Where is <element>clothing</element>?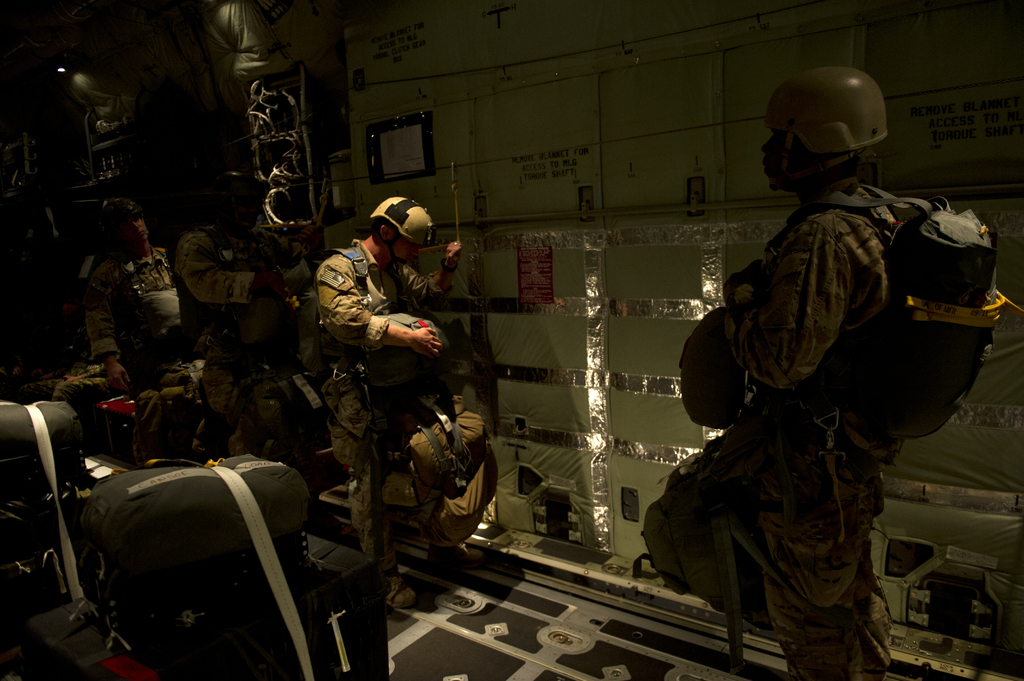
<box>727,186,901,680</box>.
